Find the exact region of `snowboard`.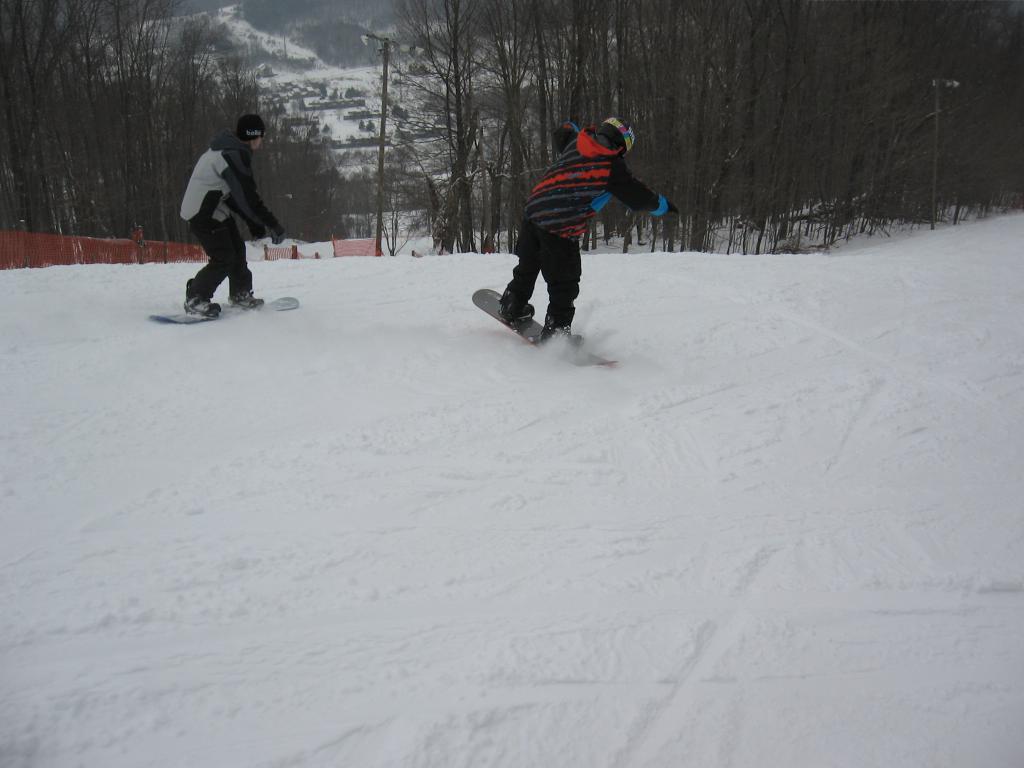
Exact region: x1=470, y1=285, x2=619, y2=369.
